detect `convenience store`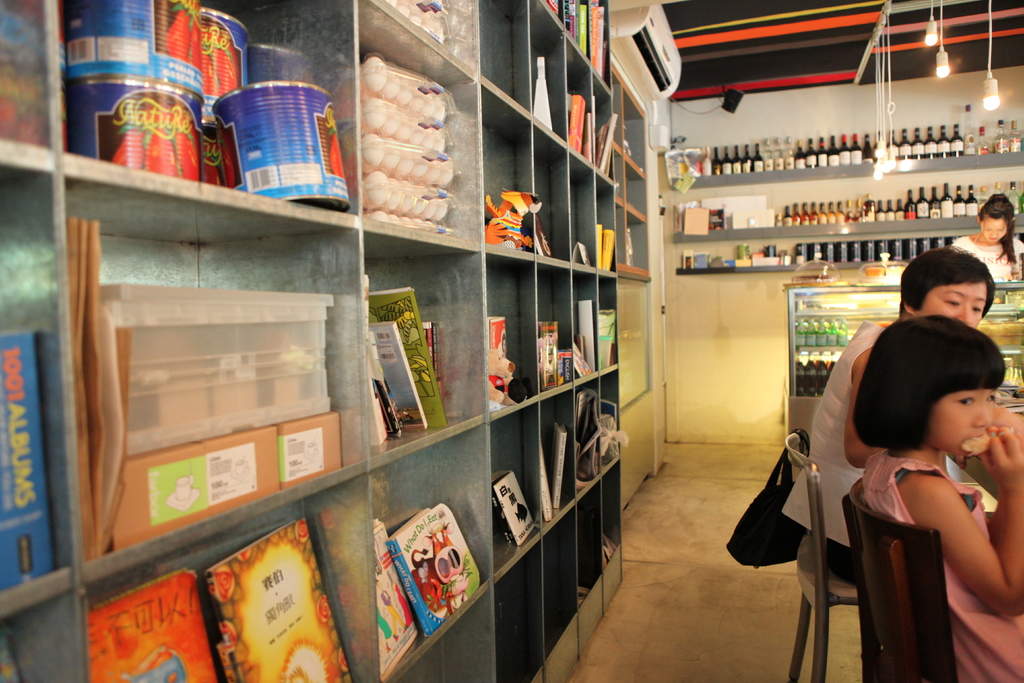
{"left": 0, "top": 0, "right": 1023, "bottom": 682}
